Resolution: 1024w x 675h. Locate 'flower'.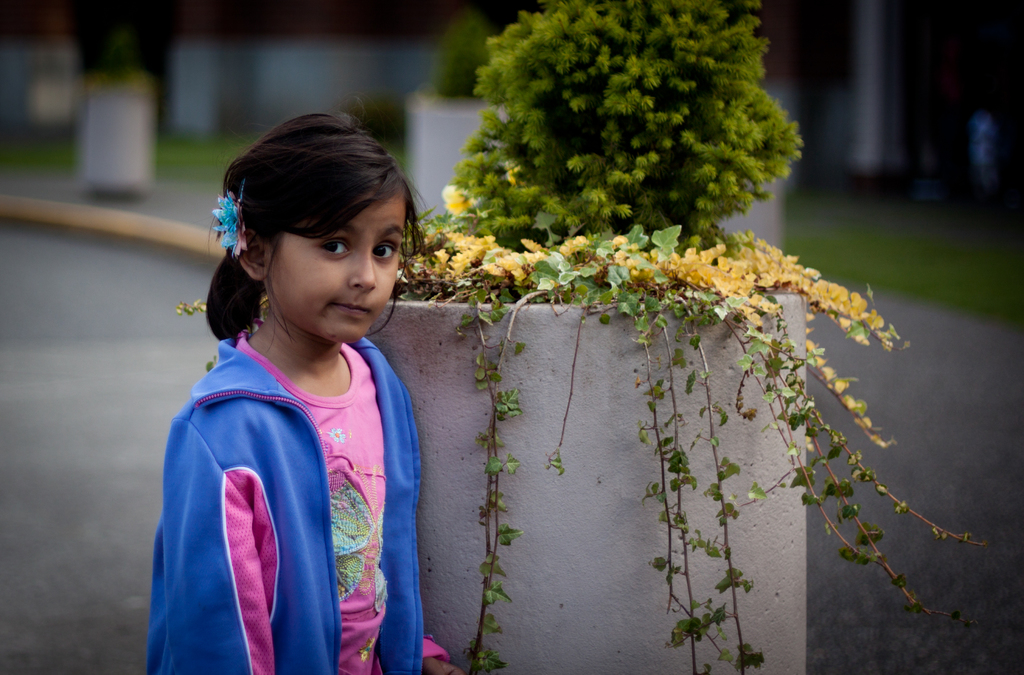
box=[442, 176, 489, 222].
